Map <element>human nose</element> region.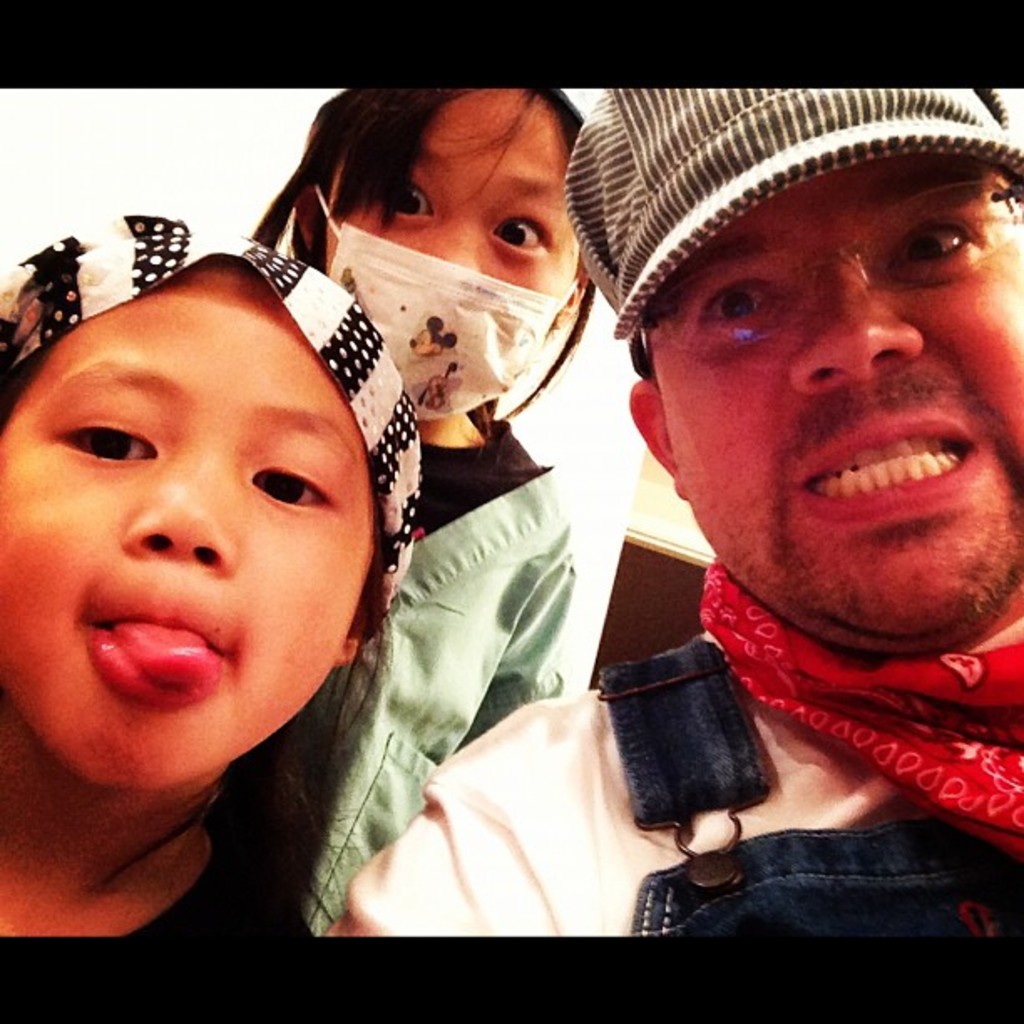
Mapped to [x1=120, y1=450, x2=236, y2=574].
